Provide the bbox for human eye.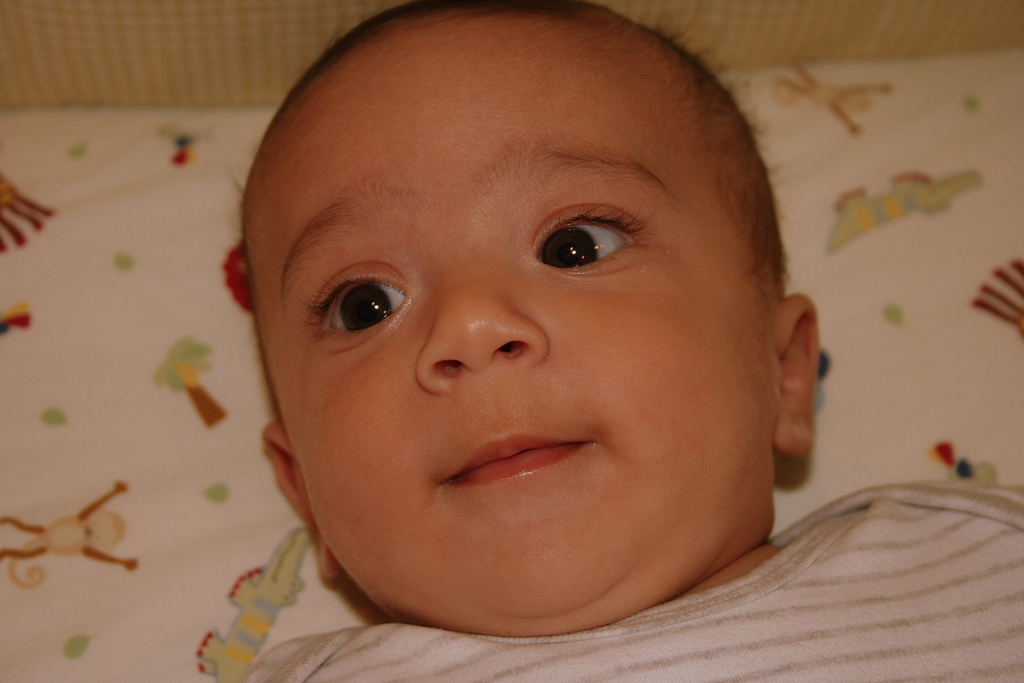
x1=529 y1=186 x2=654 y2=281.
